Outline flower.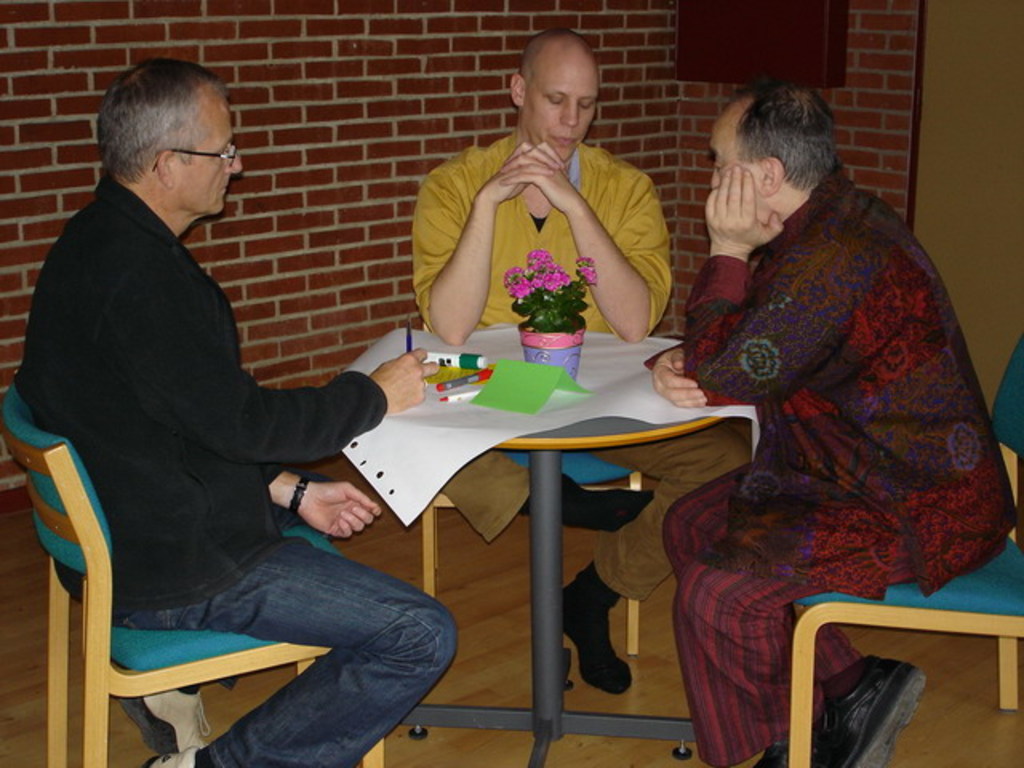
Outline: select_region(578, 264, 603, 283).
